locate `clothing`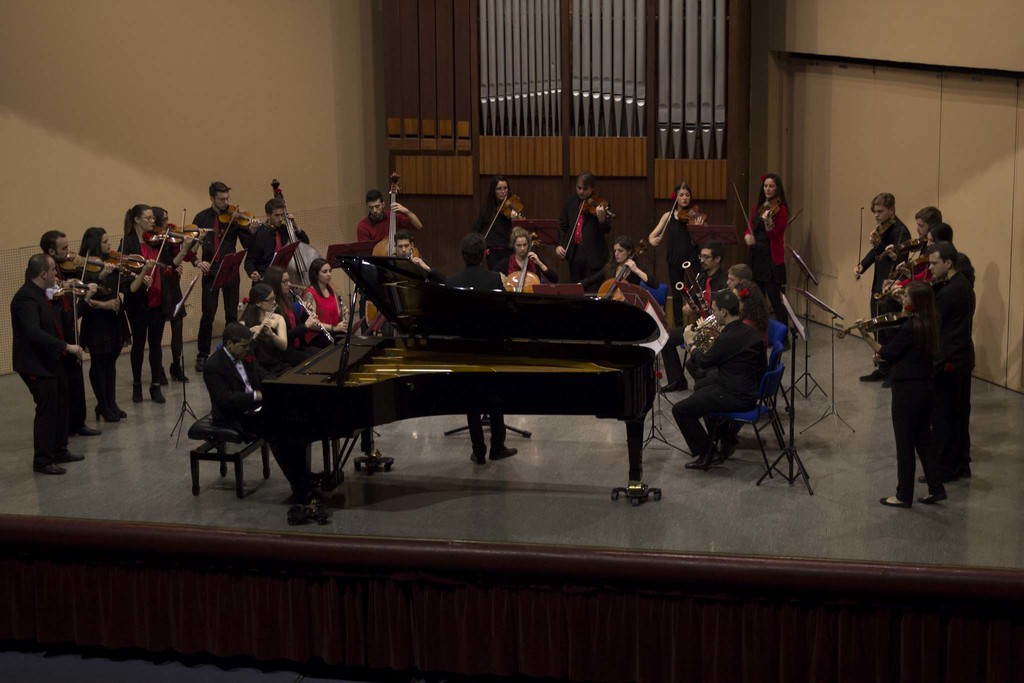
659:199:701:331
